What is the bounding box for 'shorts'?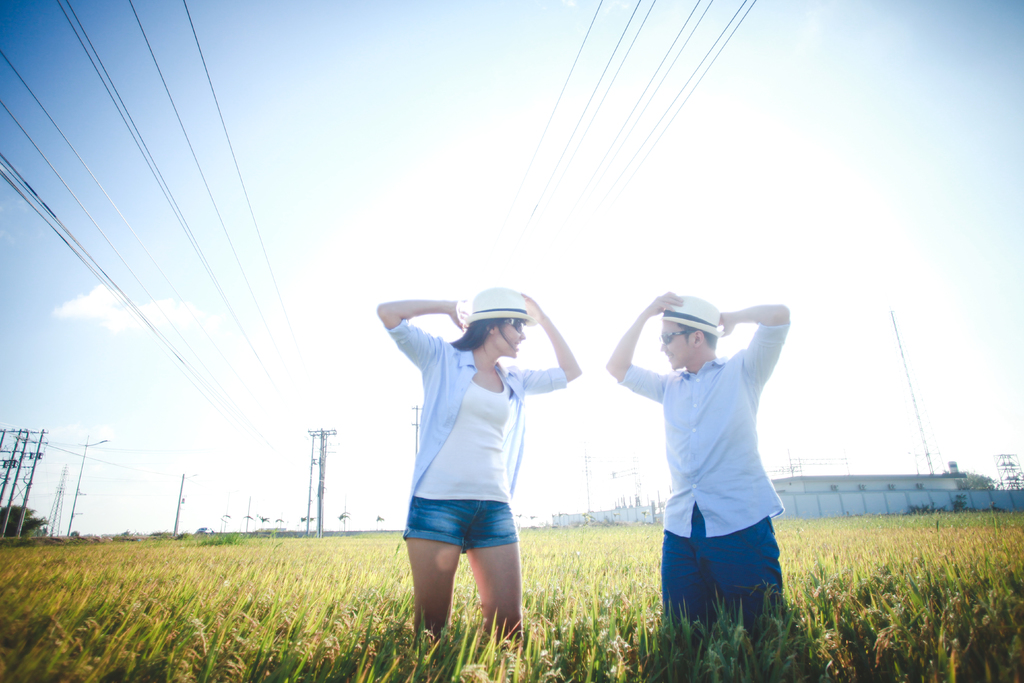
locate(403, 514, 531, 569).
